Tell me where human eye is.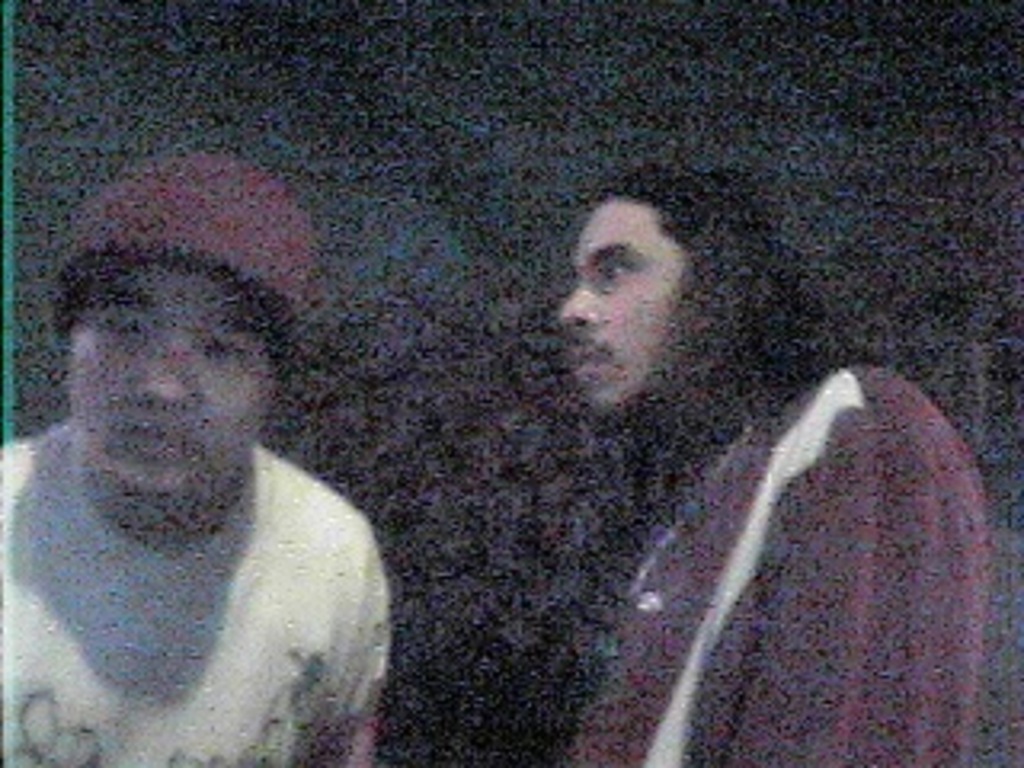
human eye is at left=598, top=256, right=637, bottom=282.
